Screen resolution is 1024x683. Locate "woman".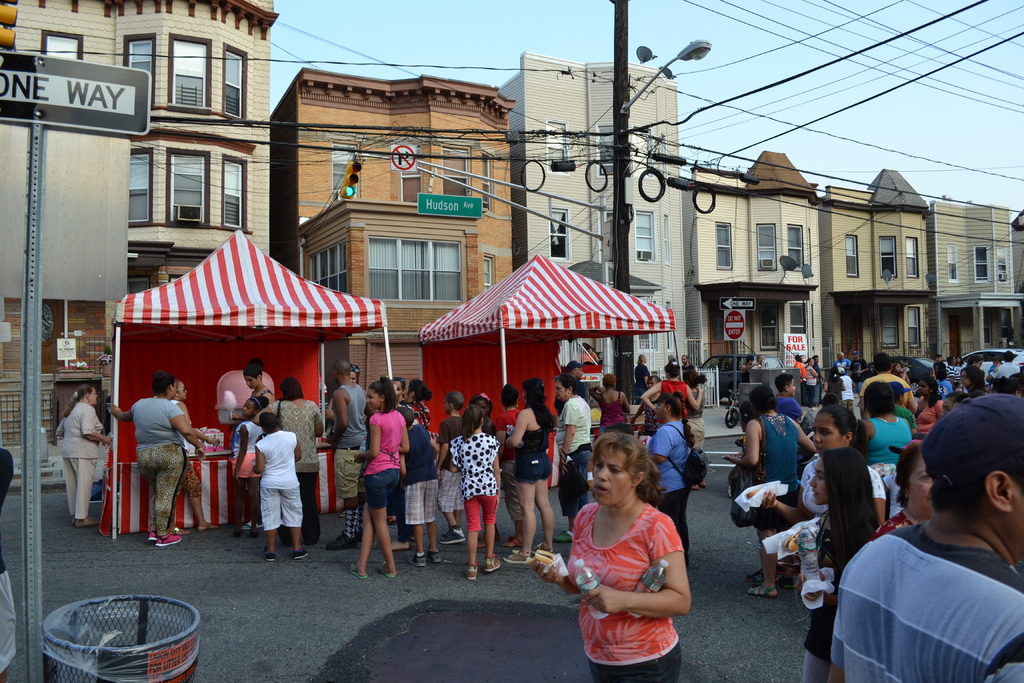
locate(541, 397, 705, 663).
